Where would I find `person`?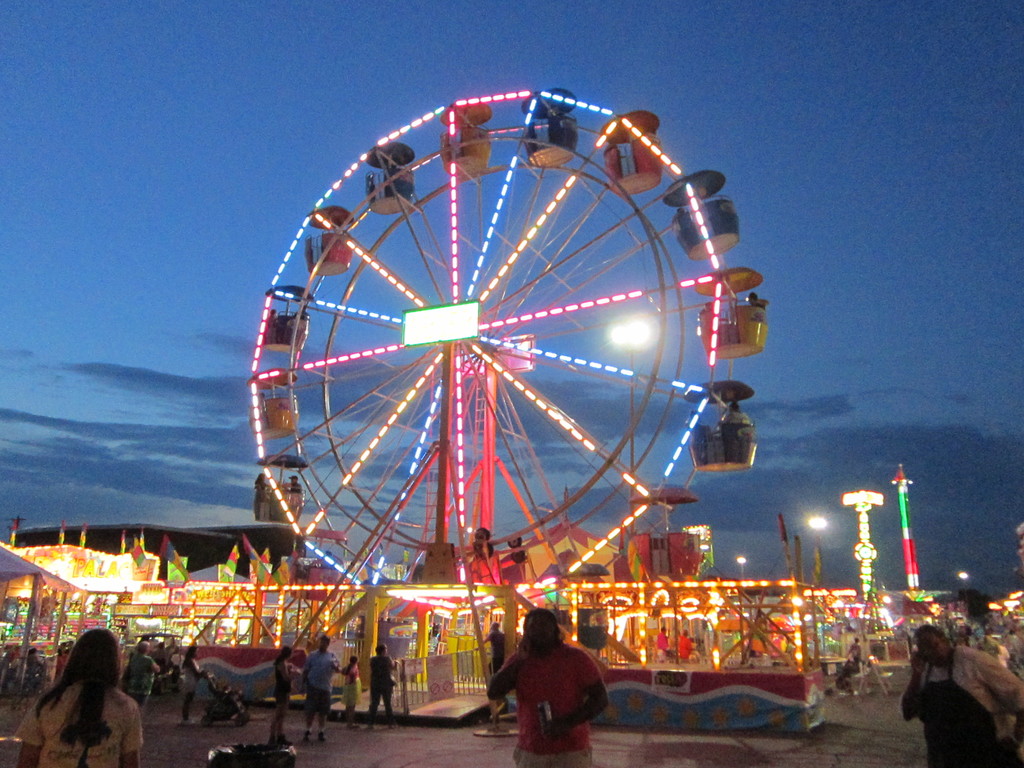
At (480, 620, 501, 680).
